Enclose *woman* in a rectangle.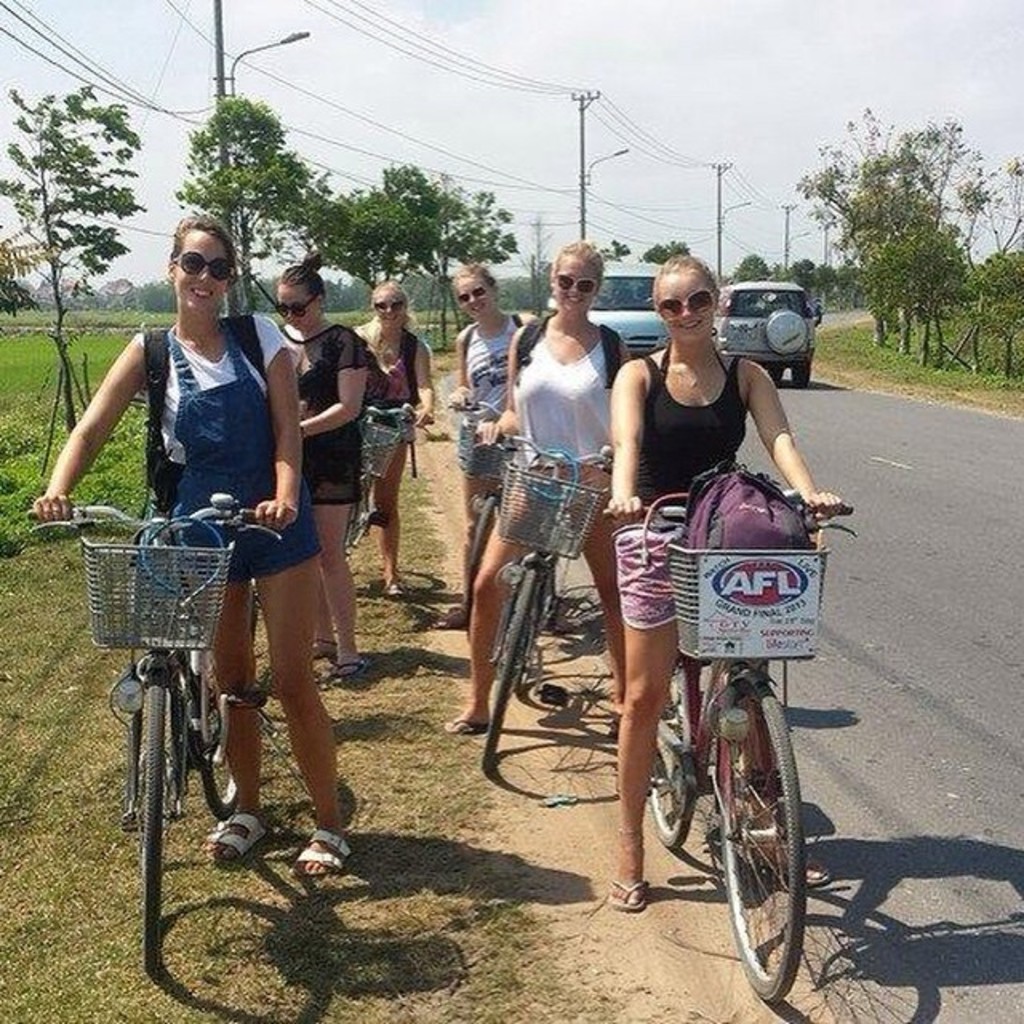
box=[448, 230, 638, 746].
